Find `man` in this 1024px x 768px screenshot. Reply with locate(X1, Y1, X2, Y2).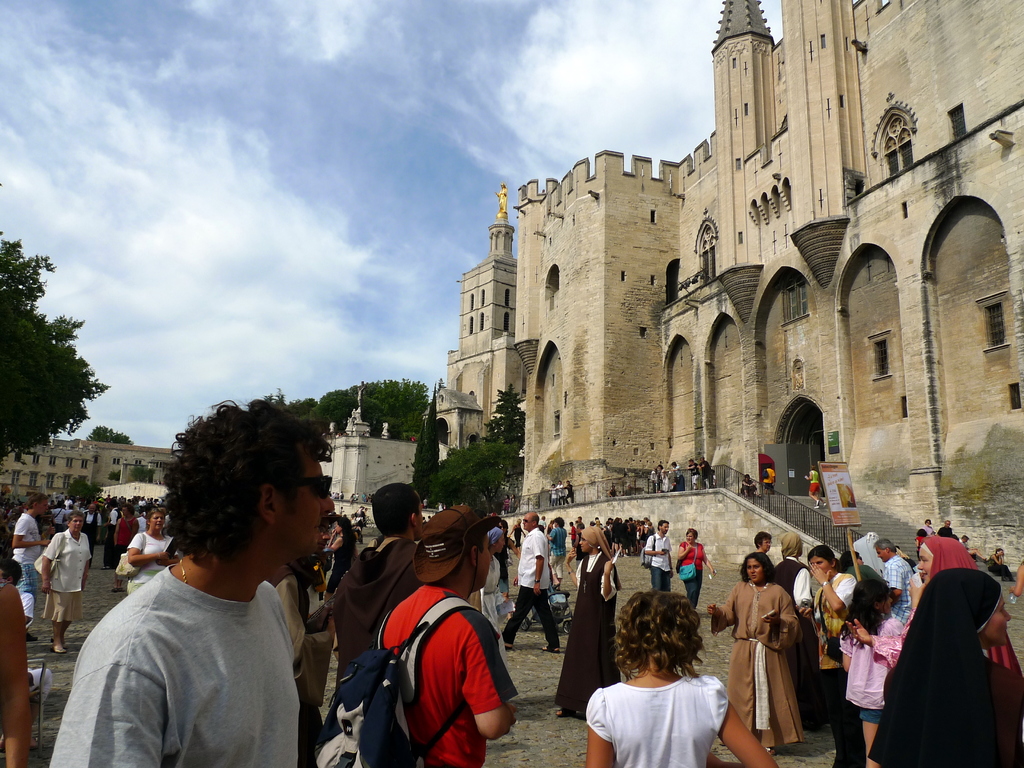
locate(697, 457, 714, 492).
